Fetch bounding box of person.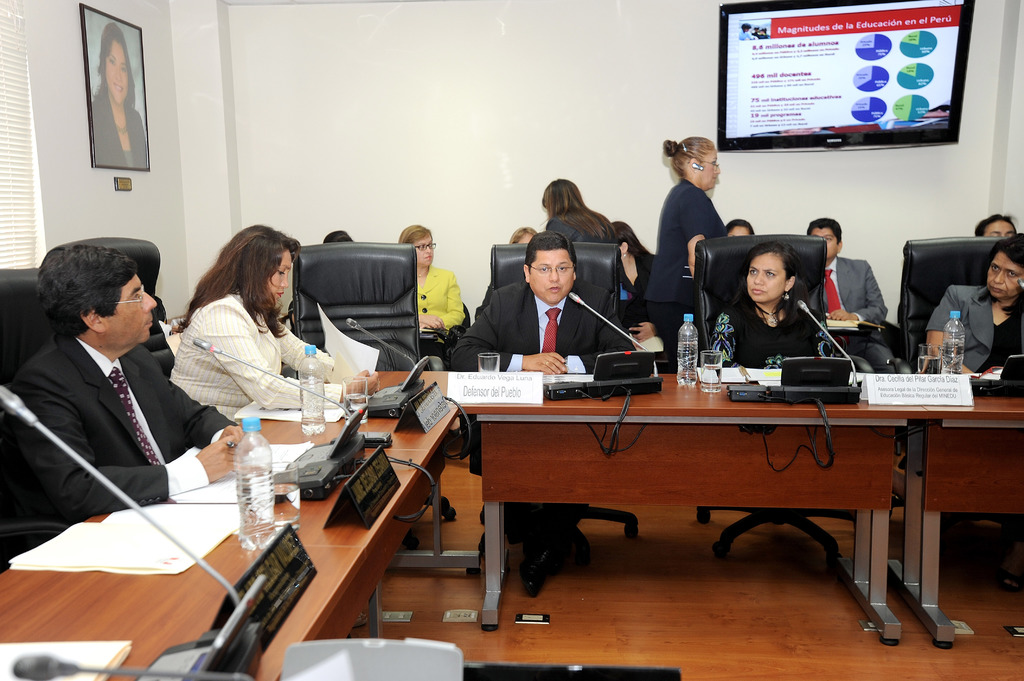
Bbox: BBox(920, 229, 1023, 587).
